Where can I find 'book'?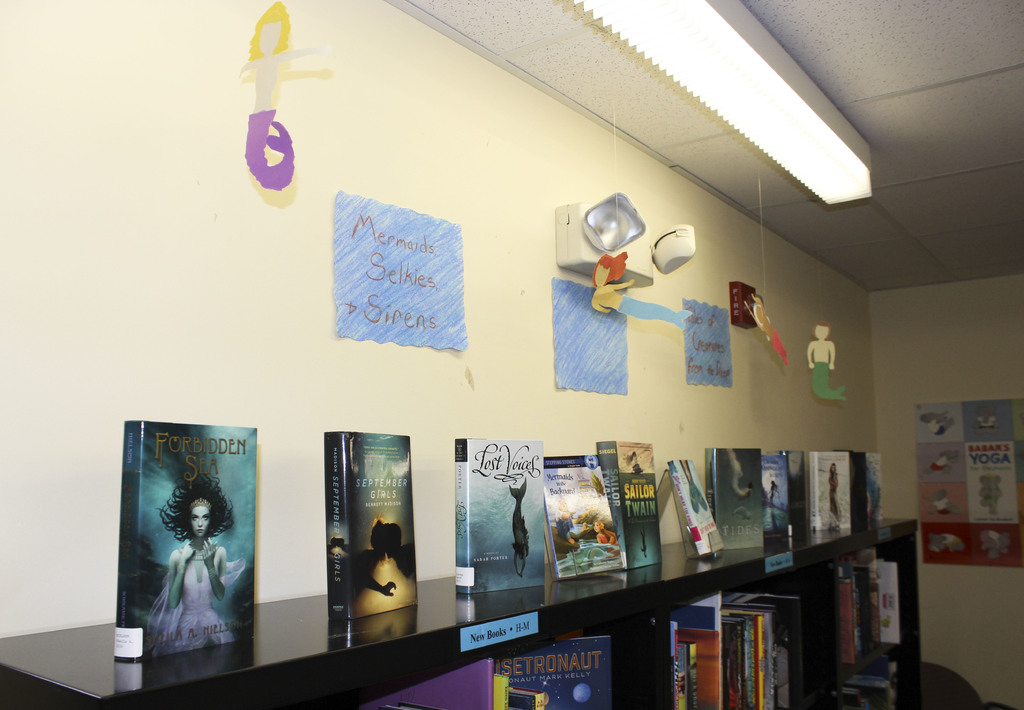
You can find it at <bbox>712, 442, 771, 549</bbox>.
